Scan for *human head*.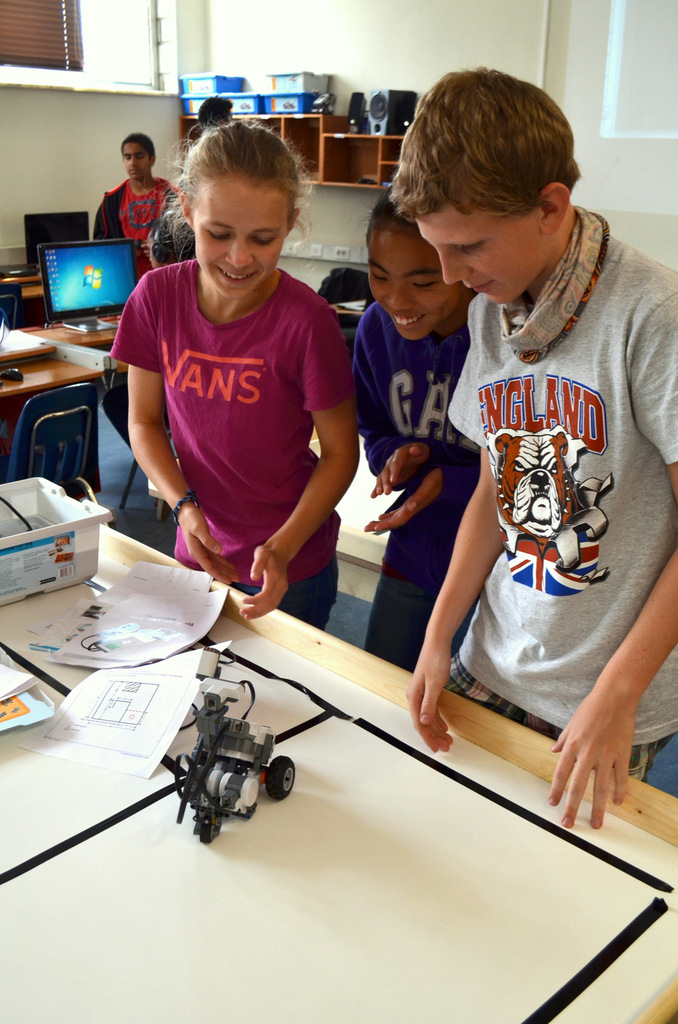
Scan result: rect(185, 125, 305, 291).
